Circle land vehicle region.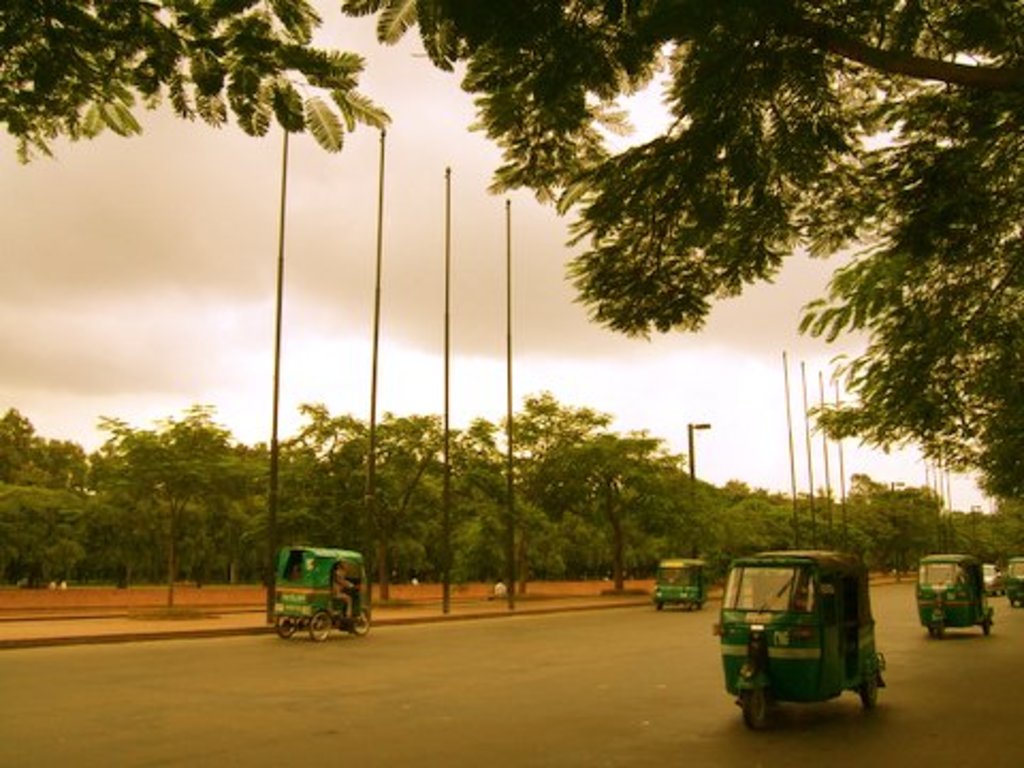
Region: region(911, 555, 1001, 638).
